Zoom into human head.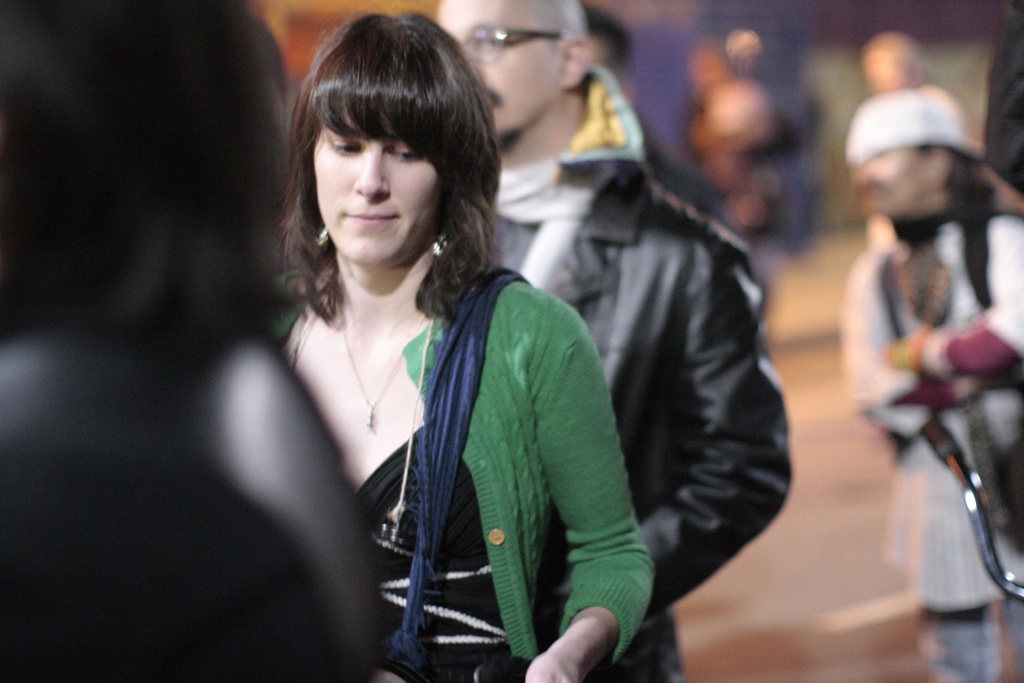
Zoom target: x1=434 y1=0 x2=600 y2=154.
